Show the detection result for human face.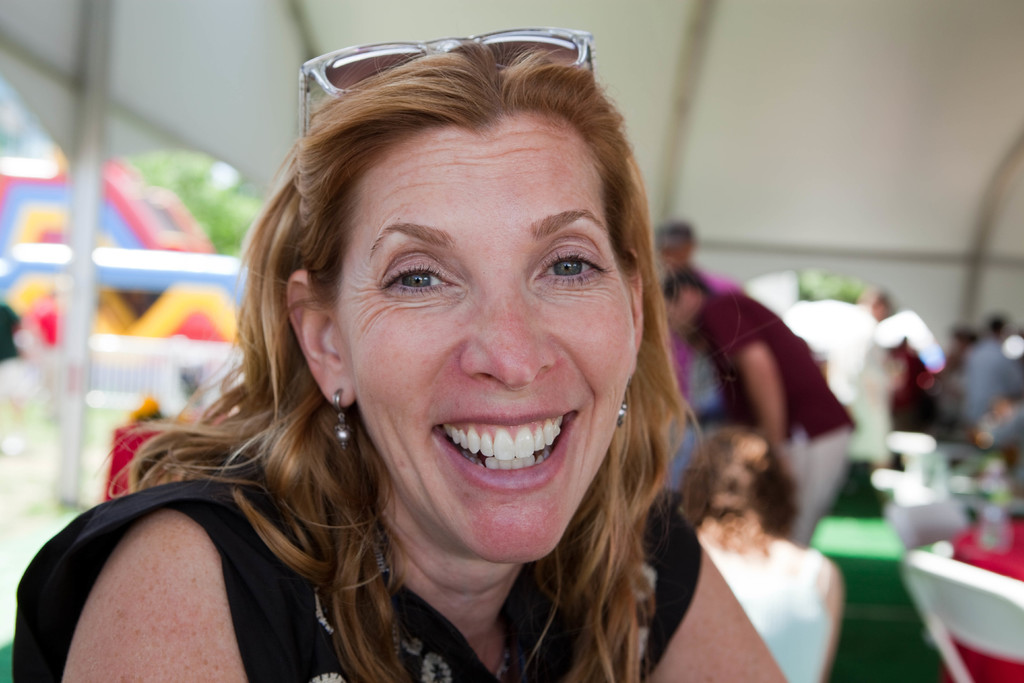
box(659, 240, 686, 274).
